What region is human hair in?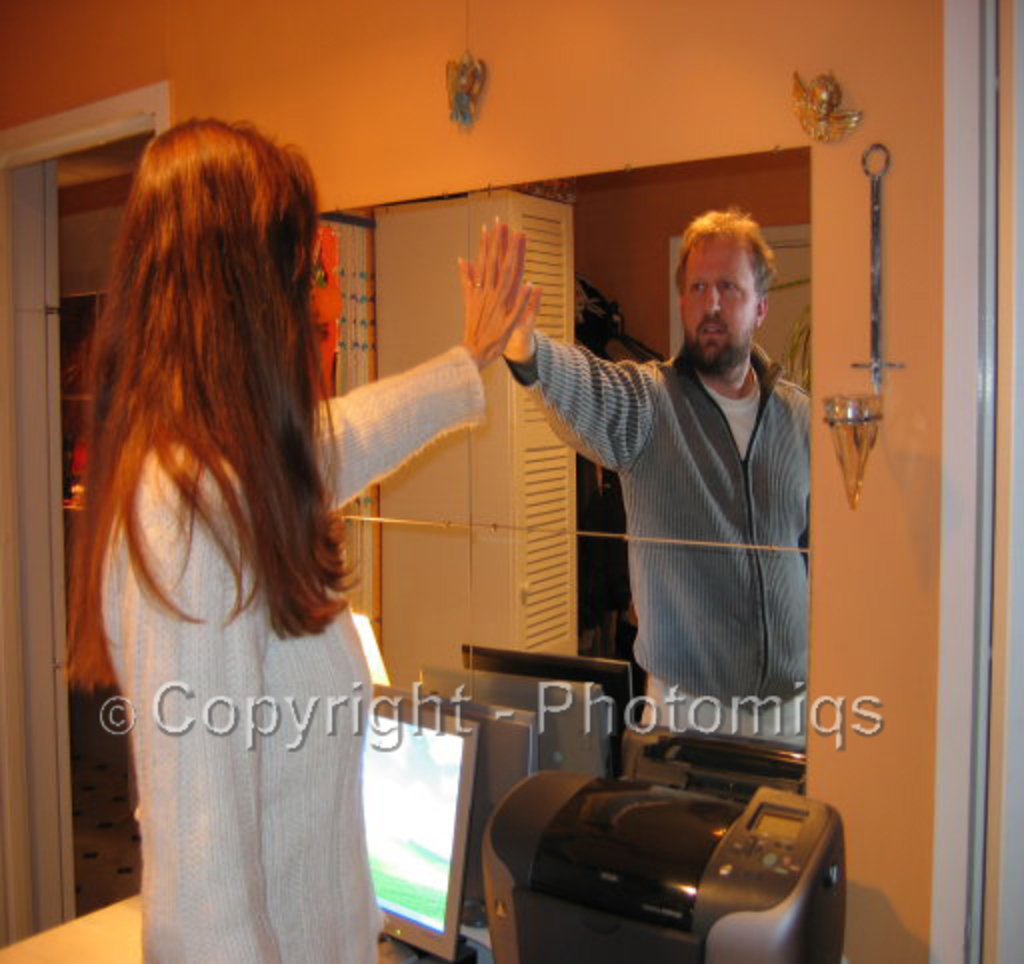
rect(60, 108, 354, 758).
